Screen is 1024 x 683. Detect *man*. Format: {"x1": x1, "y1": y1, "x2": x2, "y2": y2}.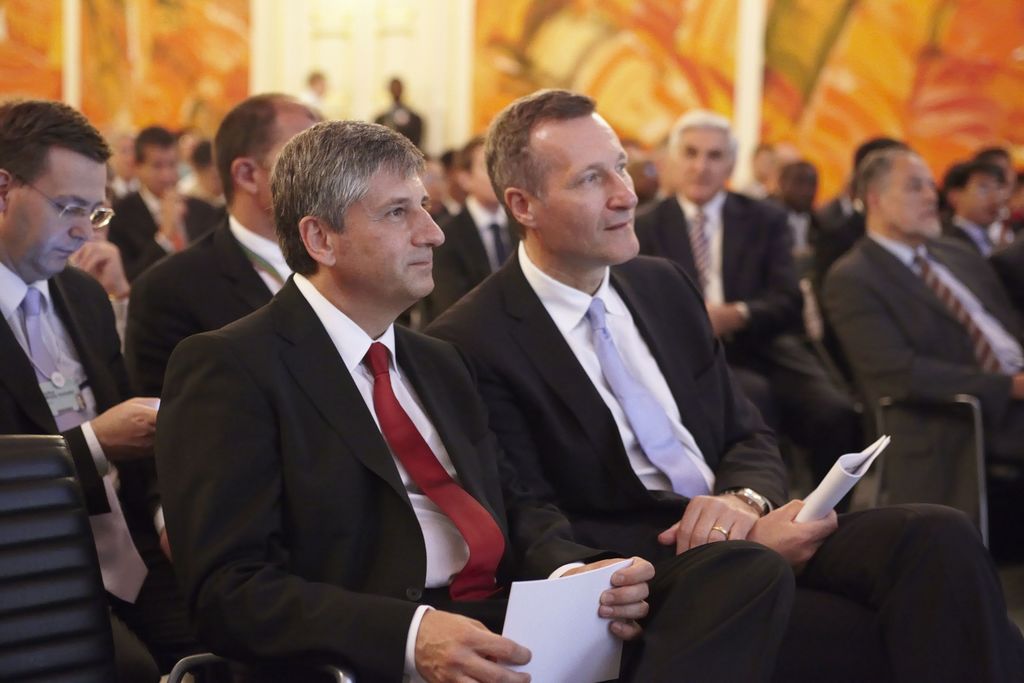
{"x1": 422, "y1": 84, "x2": 1016, "y2": 682}.
